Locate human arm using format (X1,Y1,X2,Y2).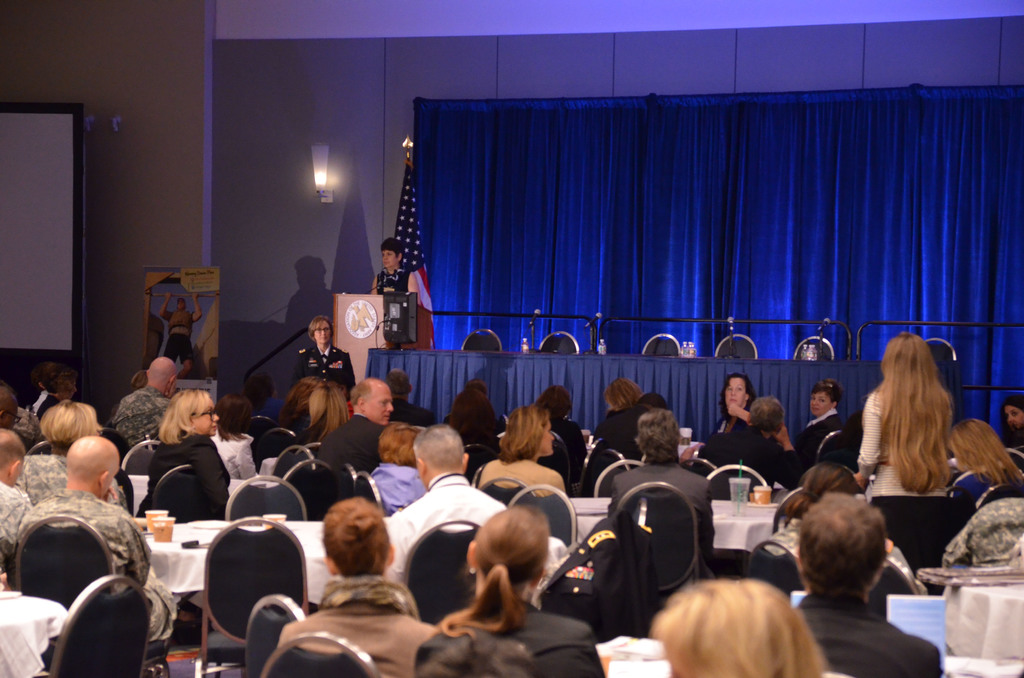
(188,441,231,519).
